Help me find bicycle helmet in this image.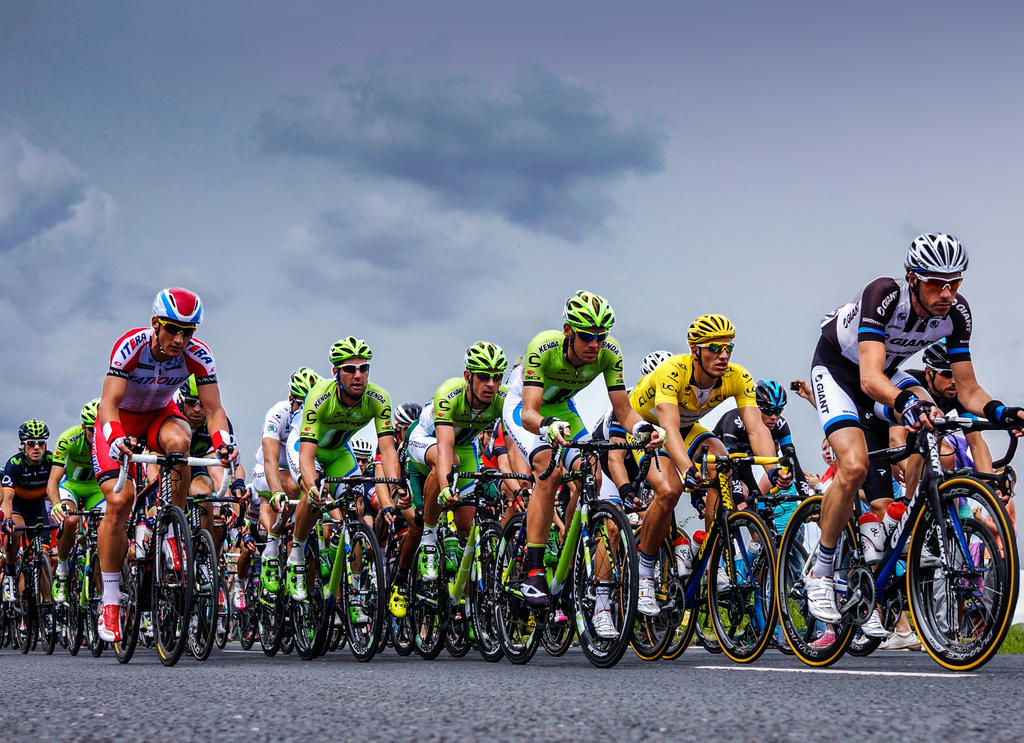
Found it: crop(642, 354, 669, 376).
